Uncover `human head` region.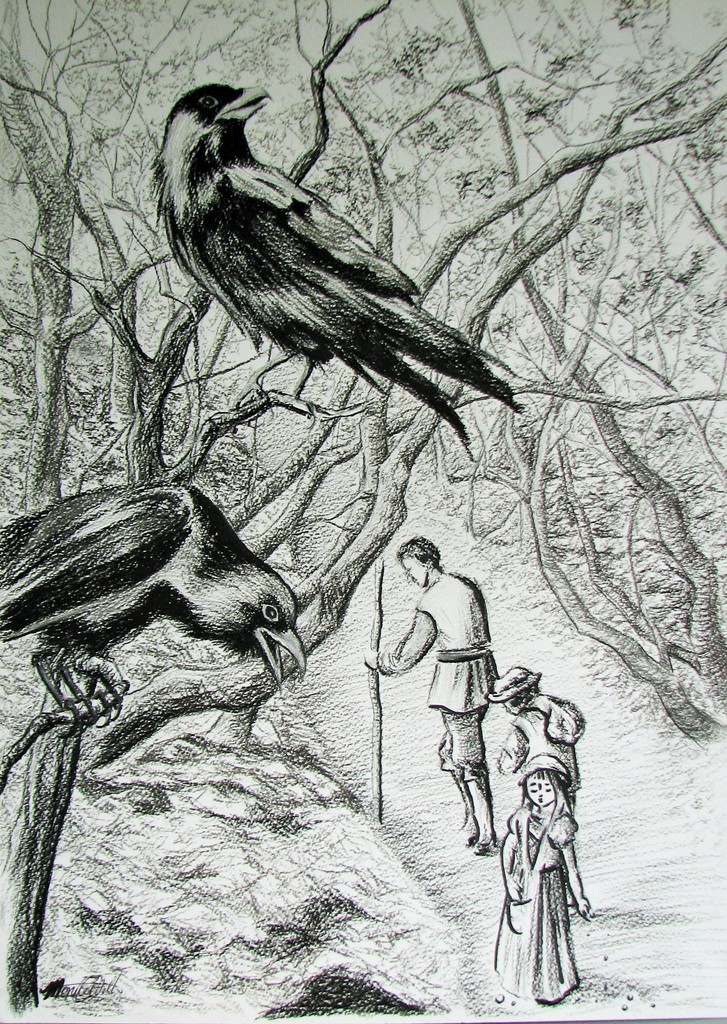
Uncovered: bbox=[518, 755, 571, 804].
